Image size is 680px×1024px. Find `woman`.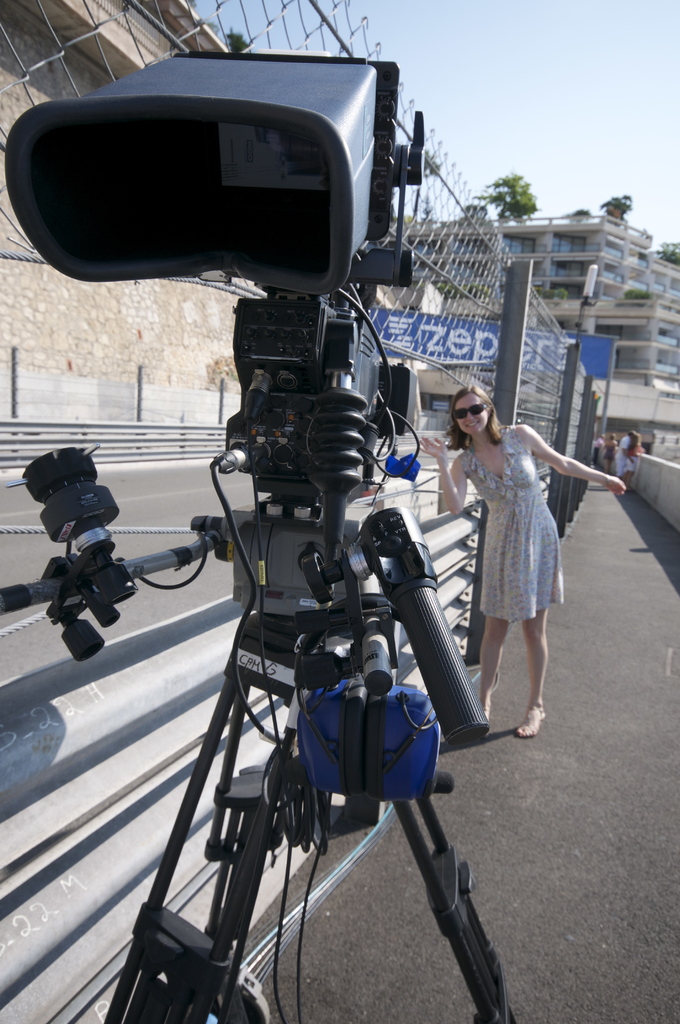
box(421, 396, 597, 746).
